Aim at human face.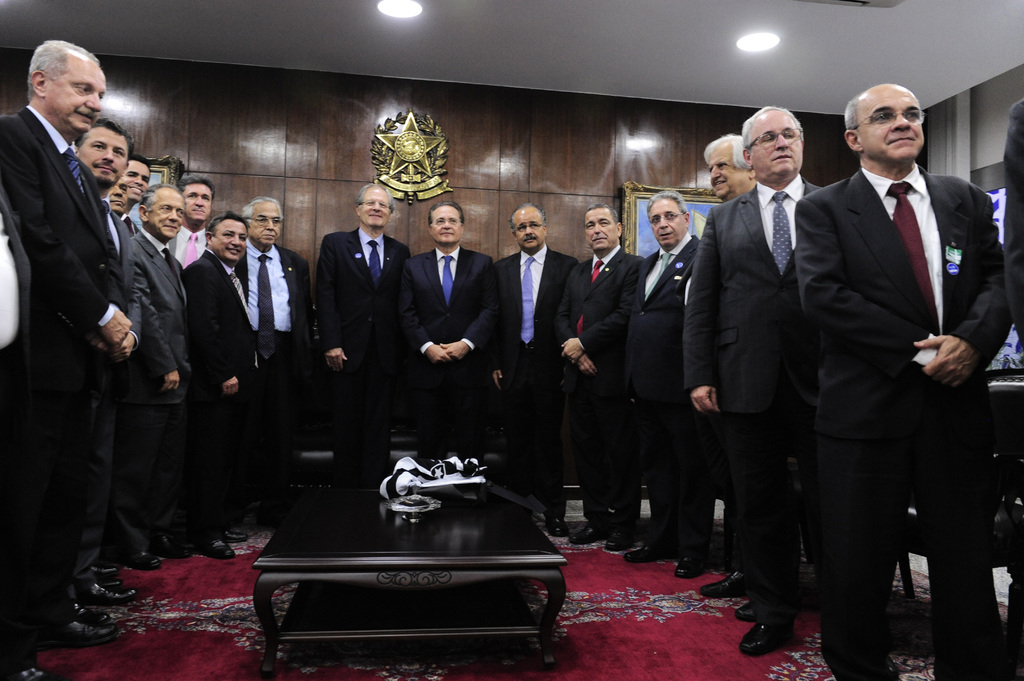
Aimed at l=109, t=177, r=130, b=213.
